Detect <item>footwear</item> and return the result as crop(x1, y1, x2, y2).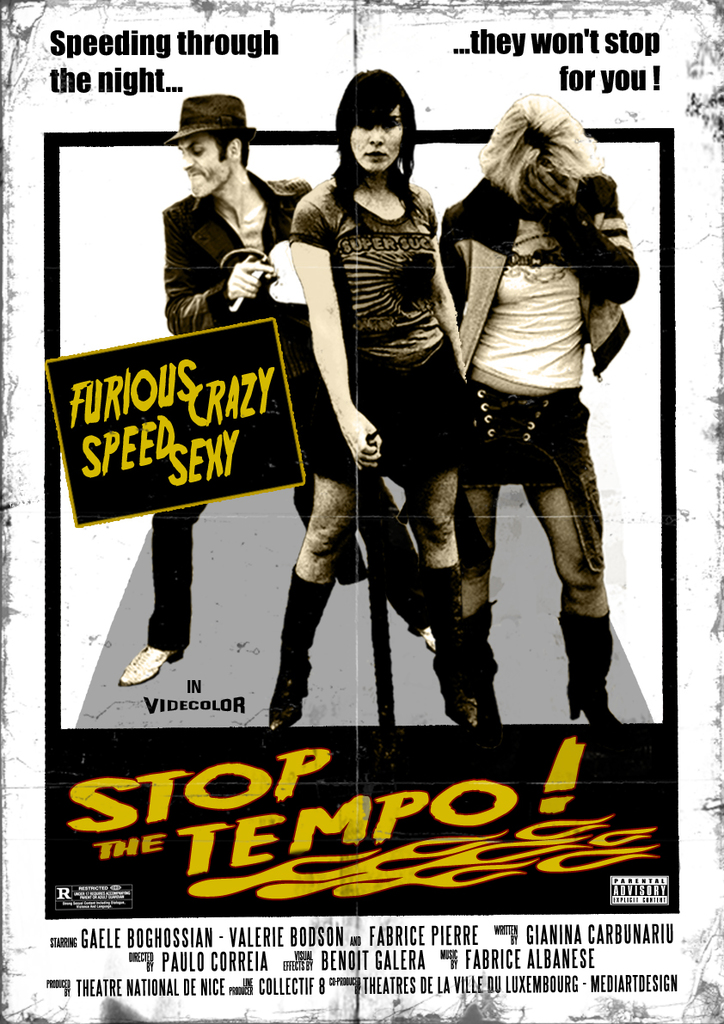
crop(580, 606, 630, 744).
